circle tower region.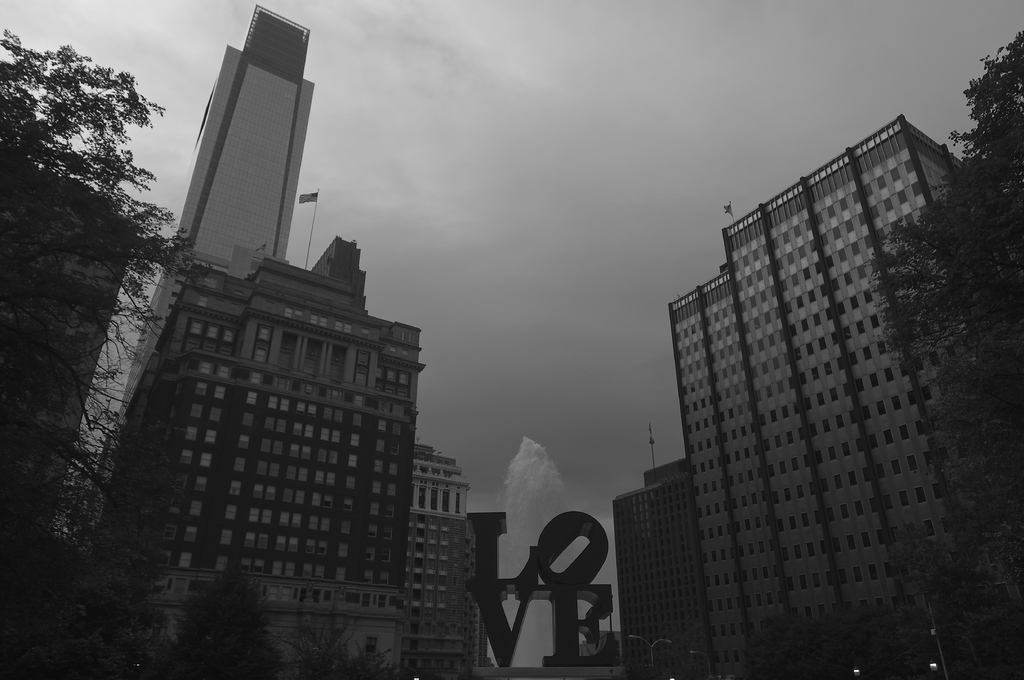
Region: [x1=662, y1=101, x2=961, y2=679].
